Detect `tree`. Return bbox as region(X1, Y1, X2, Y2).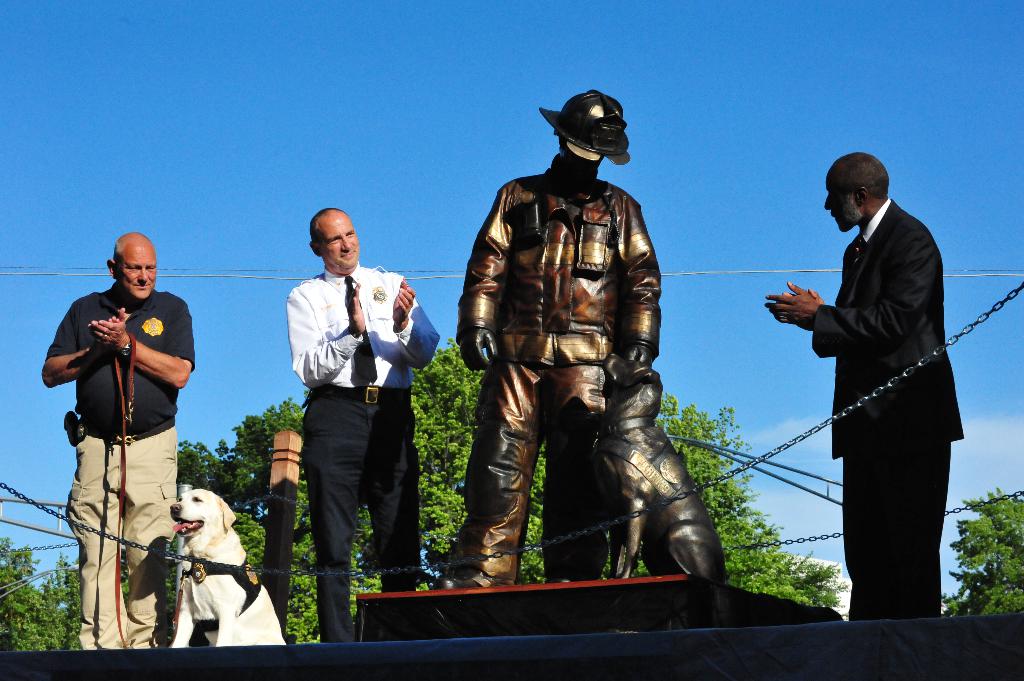
region(0, 536, 78, 655).
